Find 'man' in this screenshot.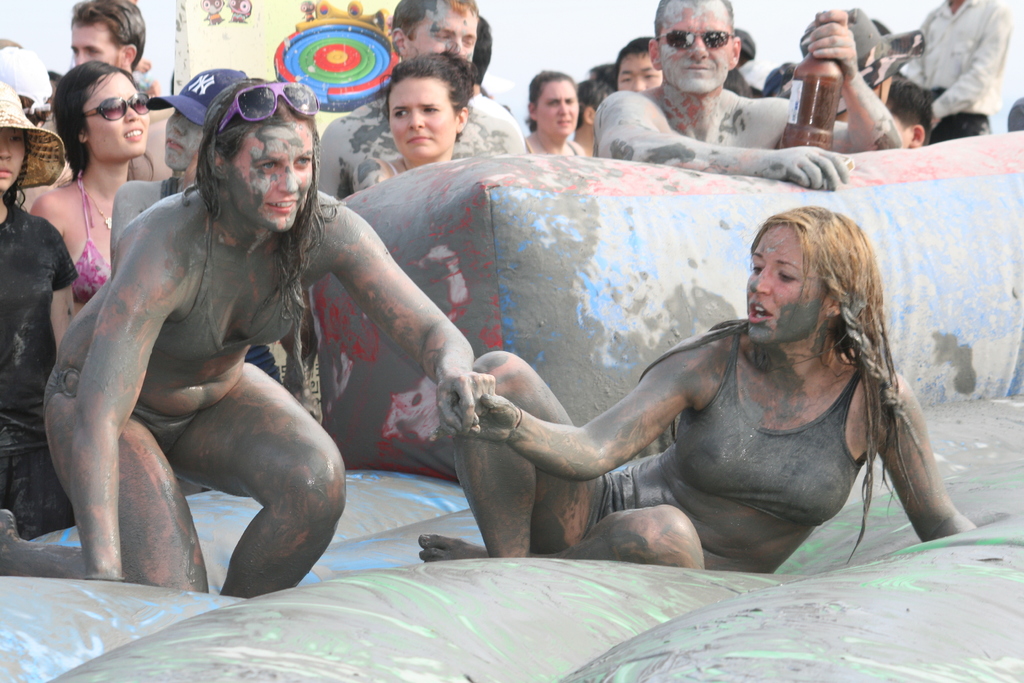
The bounding box for 'man' is detection(904, 0, 998, 110).
